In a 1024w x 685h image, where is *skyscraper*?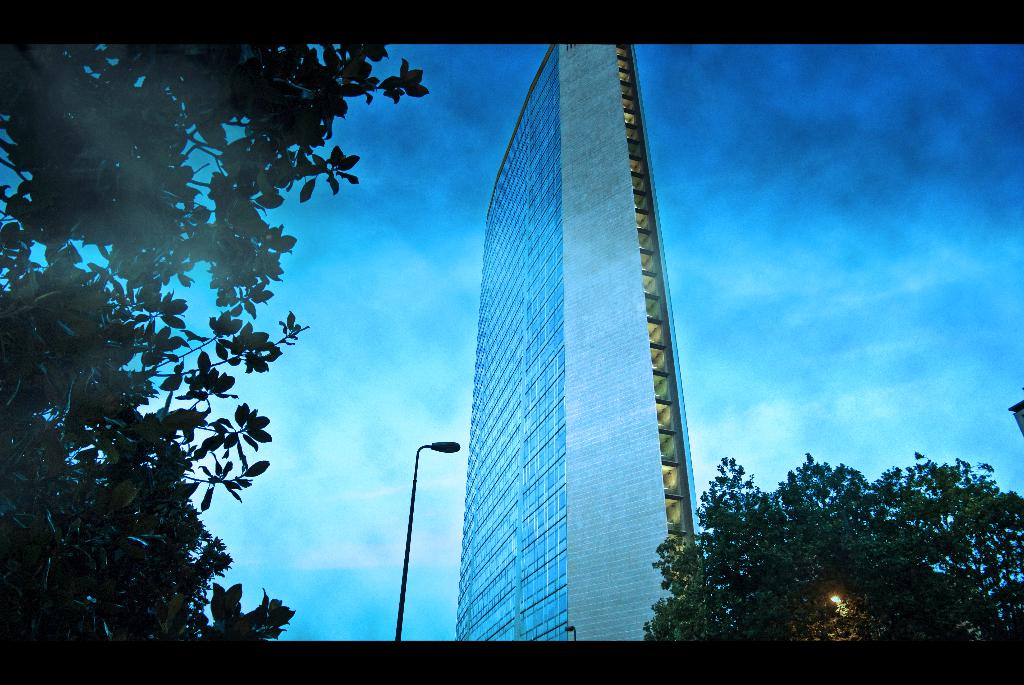
(x1=434, y1=0, x2=723, y2=658).
